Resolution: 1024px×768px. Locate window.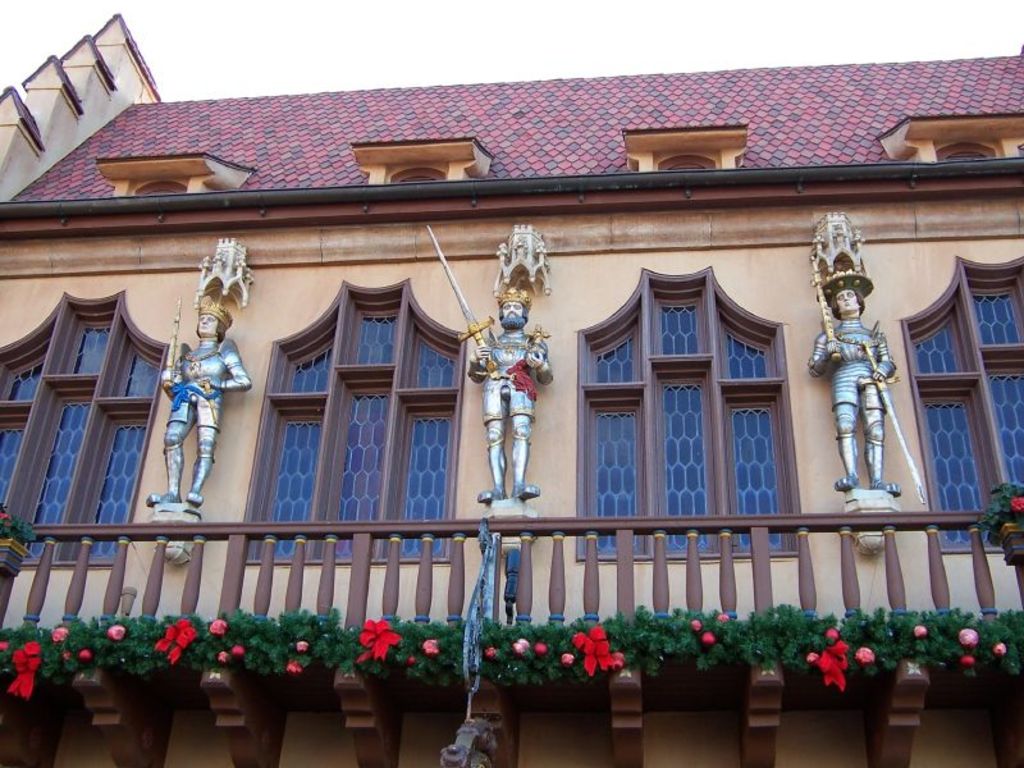
262,287,445,561.
